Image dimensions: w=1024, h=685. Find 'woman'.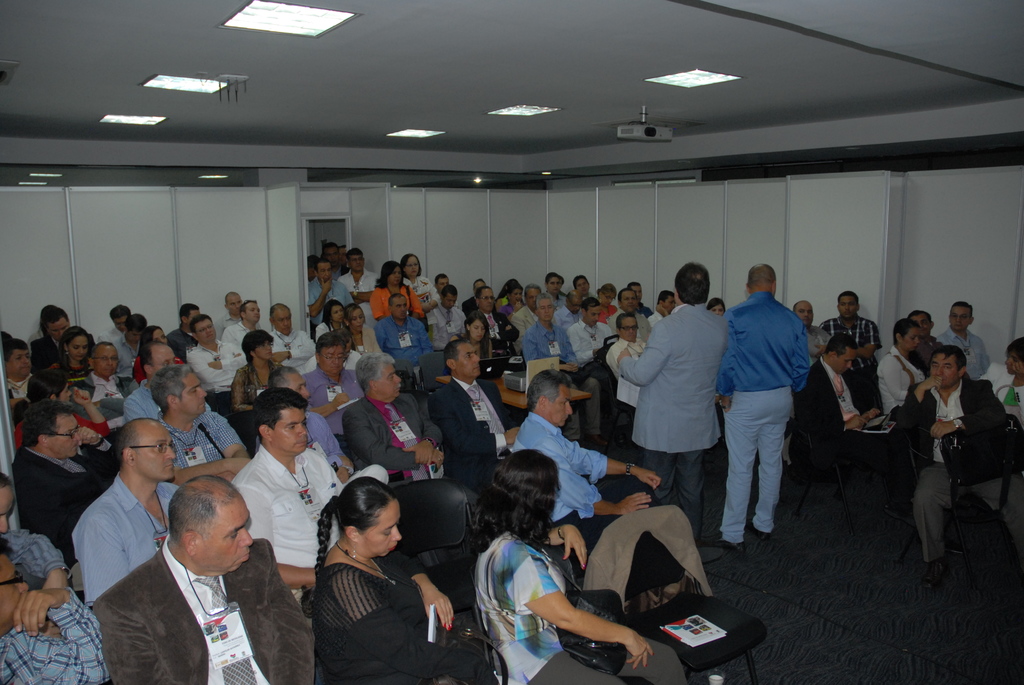
crop(346, 304, 385, 361).
